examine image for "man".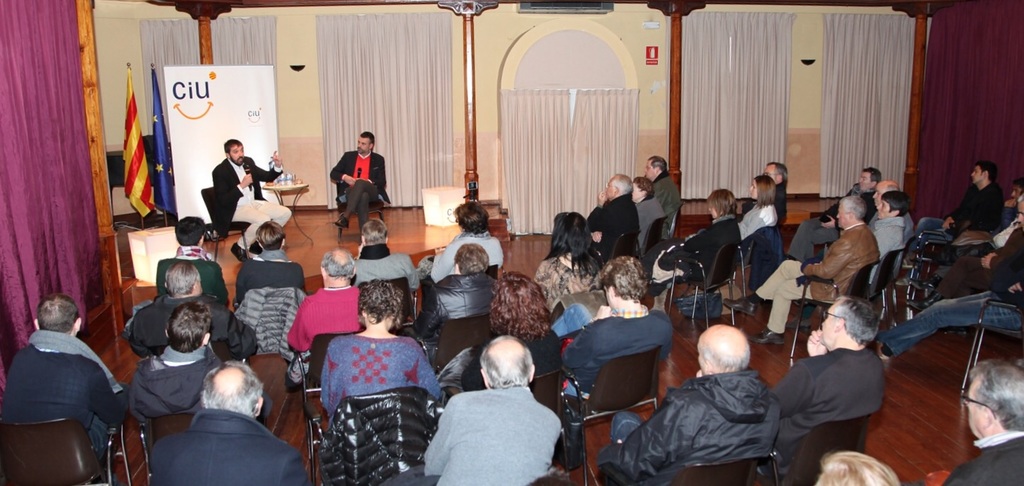
Examination result: crop(423, 336, 559, 485).
